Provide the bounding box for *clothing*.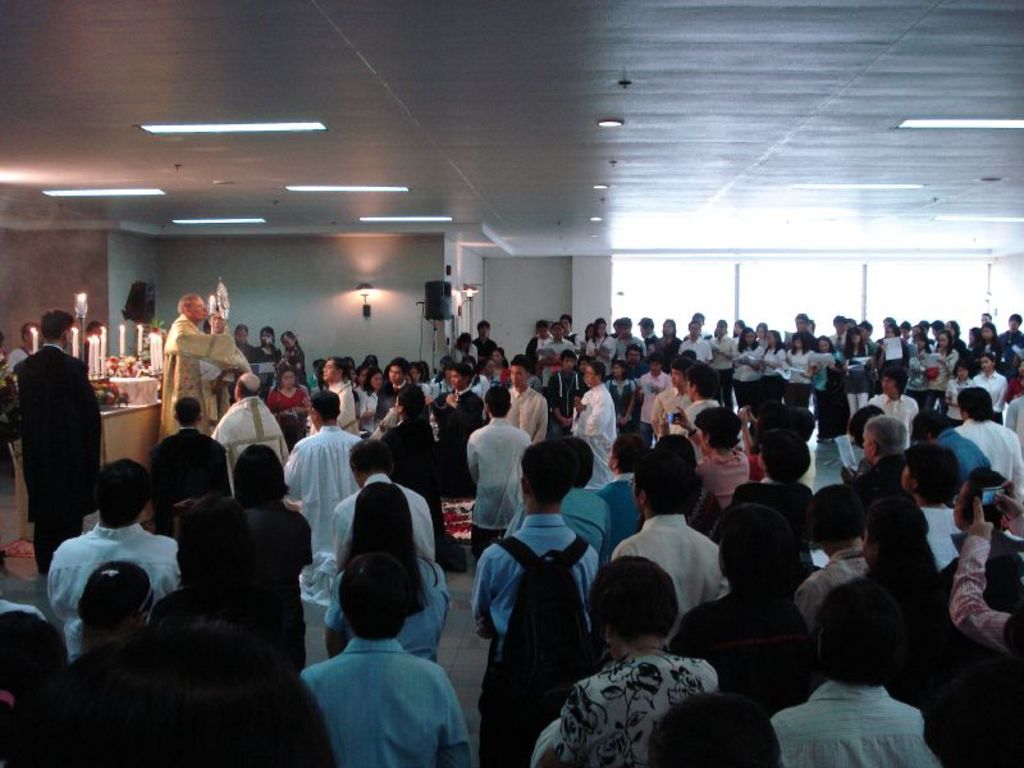
{"x1": 472, "y1": 513, "x2": 605, "y2": 635}.
